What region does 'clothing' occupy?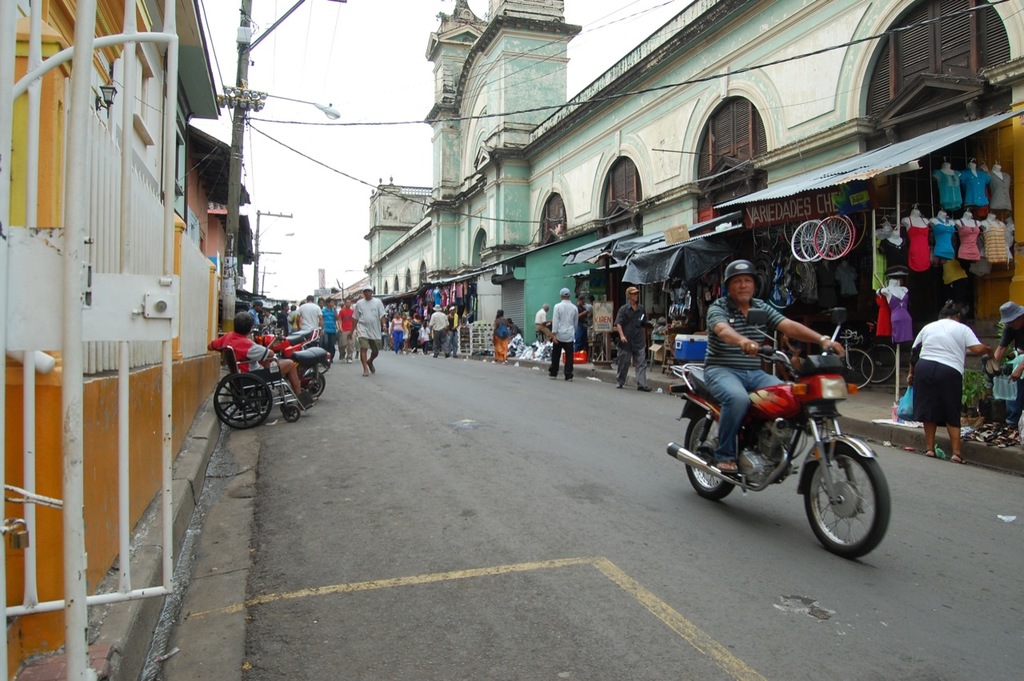
[341, 303, 361, 355].
